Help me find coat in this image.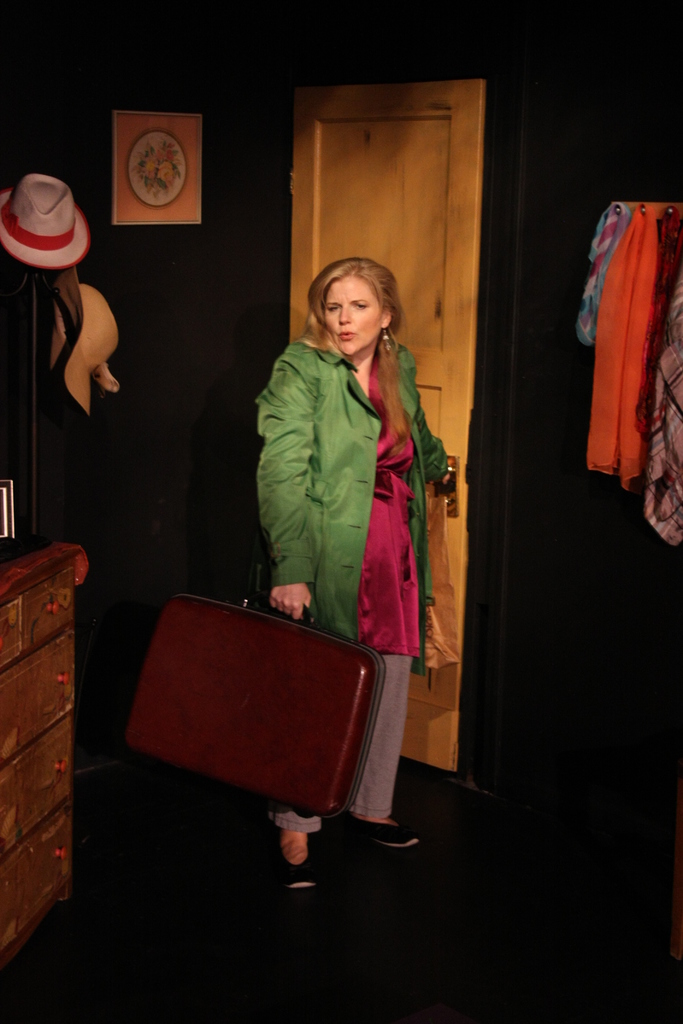
Found it: {"left": 249, "top": 255, "right": 451, "bottom": 663}.
